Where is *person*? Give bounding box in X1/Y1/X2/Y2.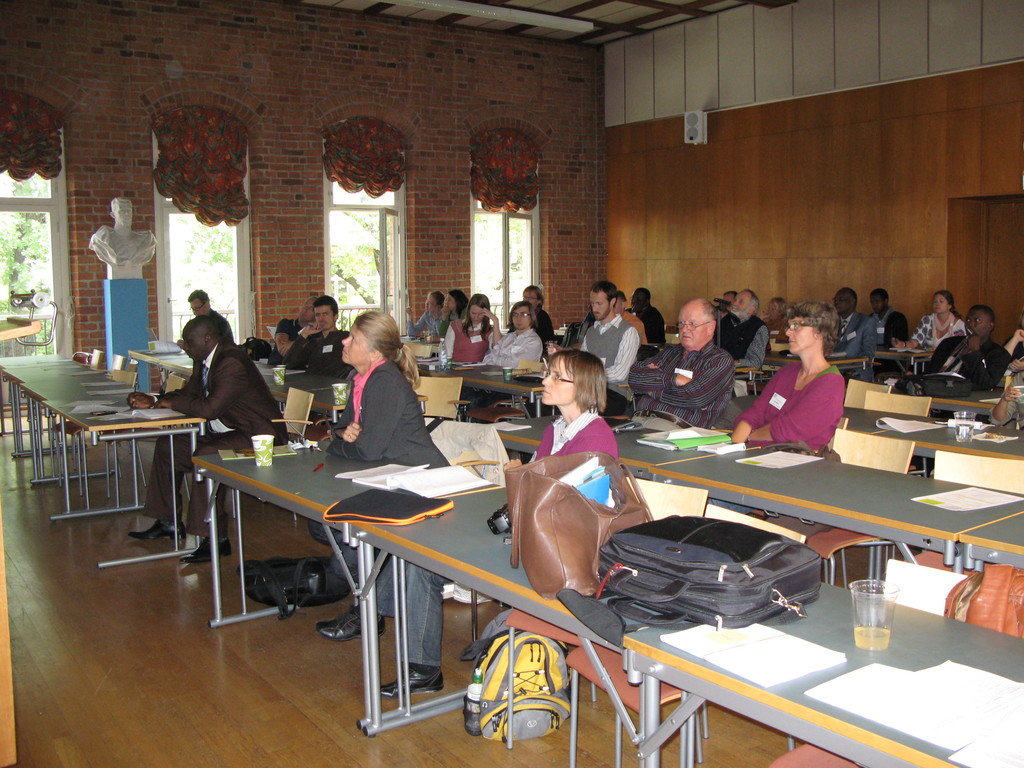
749/307/858/474.
